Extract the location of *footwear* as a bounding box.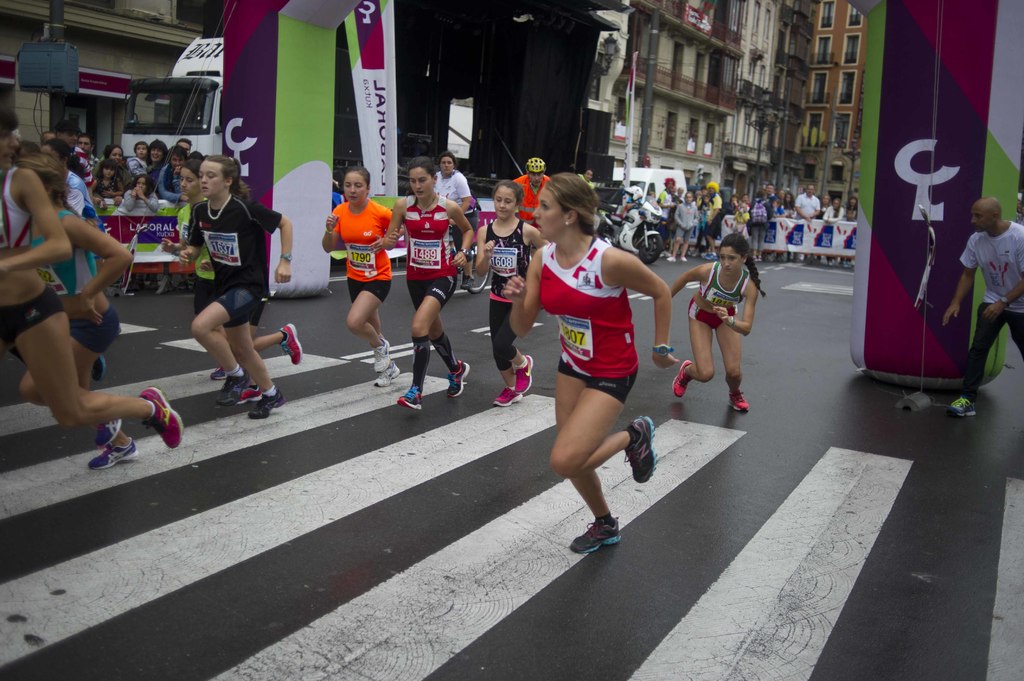
<bbox>92, 356, 108, 385</bbox>.
